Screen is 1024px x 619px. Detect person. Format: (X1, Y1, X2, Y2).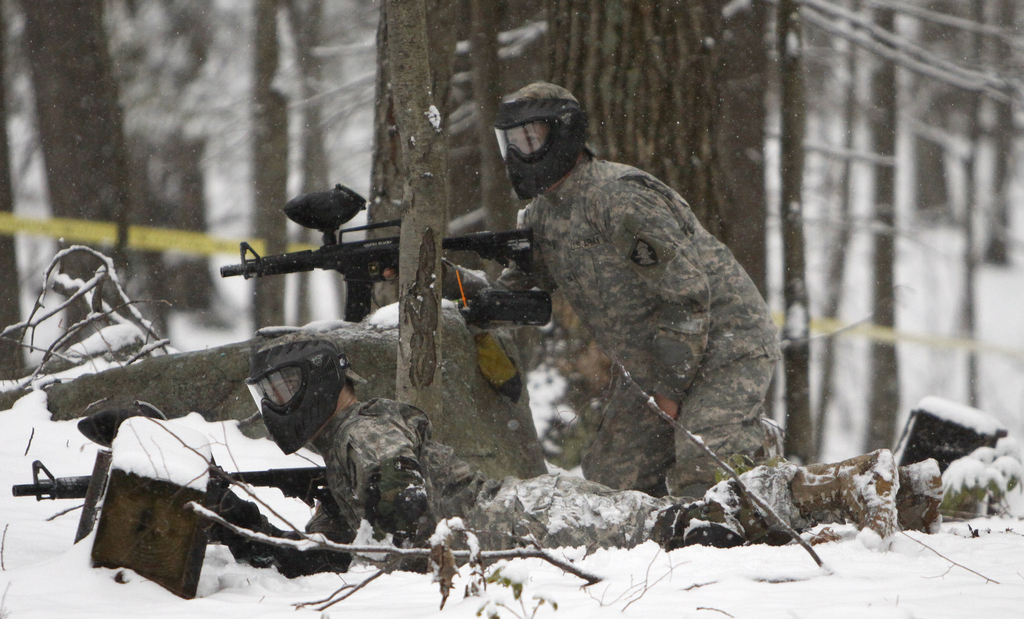
(74, 332, 945, 579).
